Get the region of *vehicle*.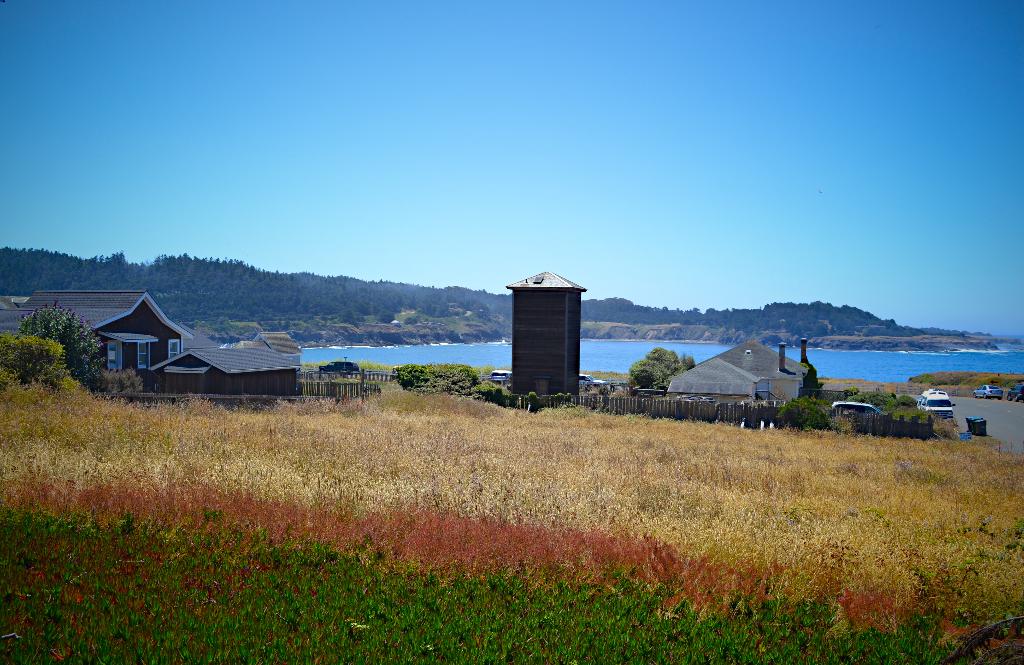
318,361,364,377.
